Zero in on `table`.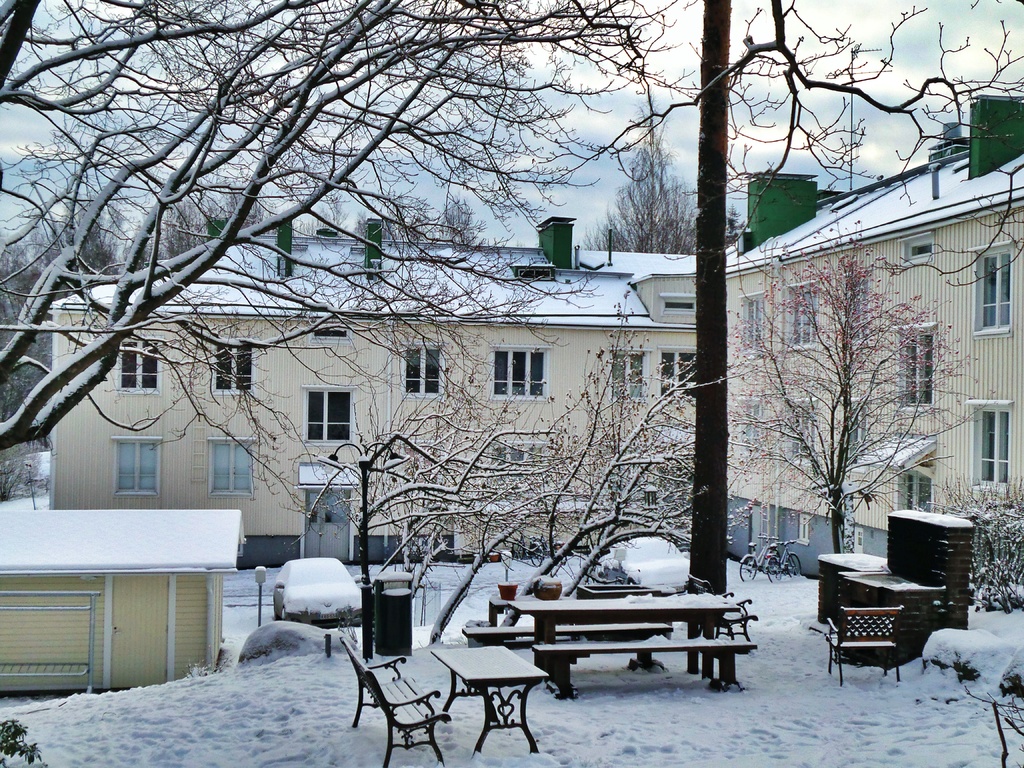
Zeroed in: bbox=[429, 639, 547, 760].
